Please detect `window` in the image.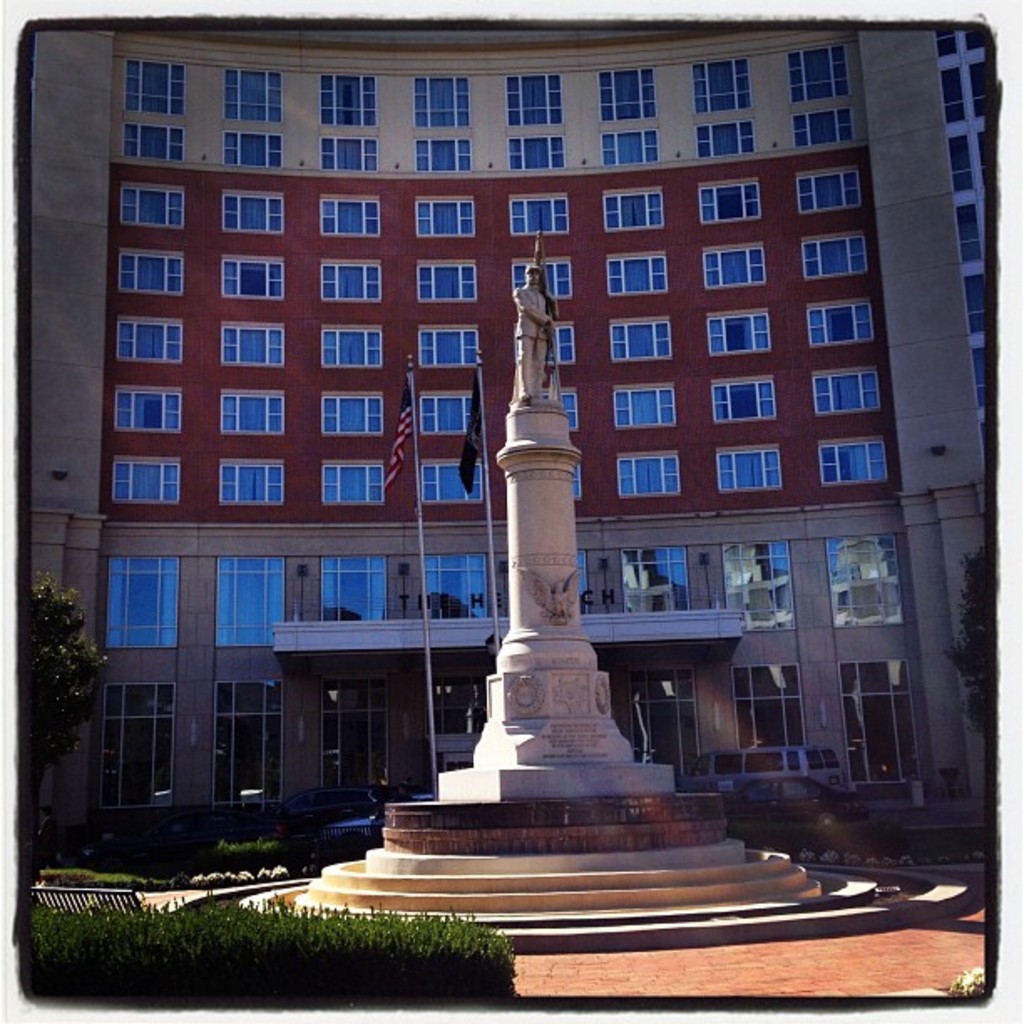
(714,440,773,490).
